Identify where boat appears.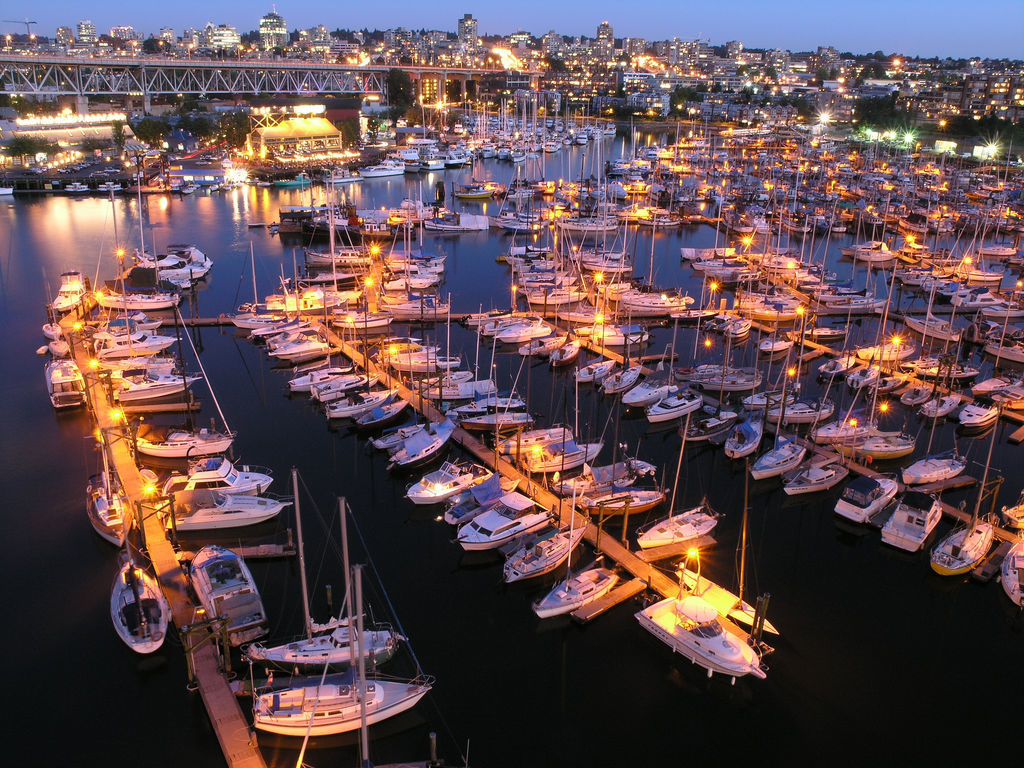
Appears at (689,326,762,391).
